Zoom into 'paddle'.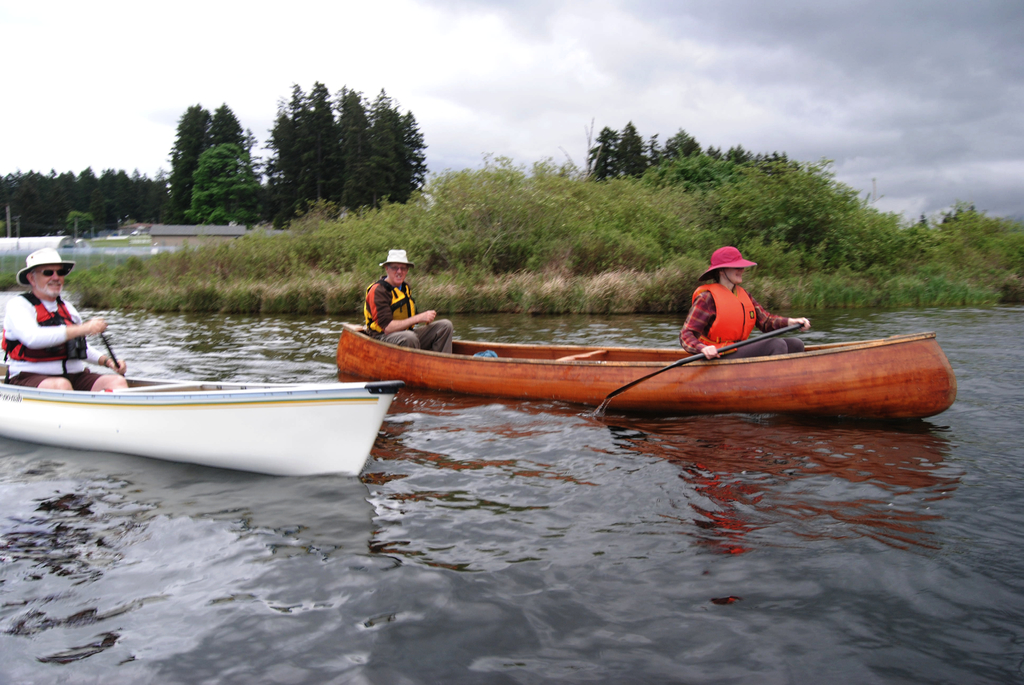
Zoom target: (left=604, top=321, right=802, bottom=405).
